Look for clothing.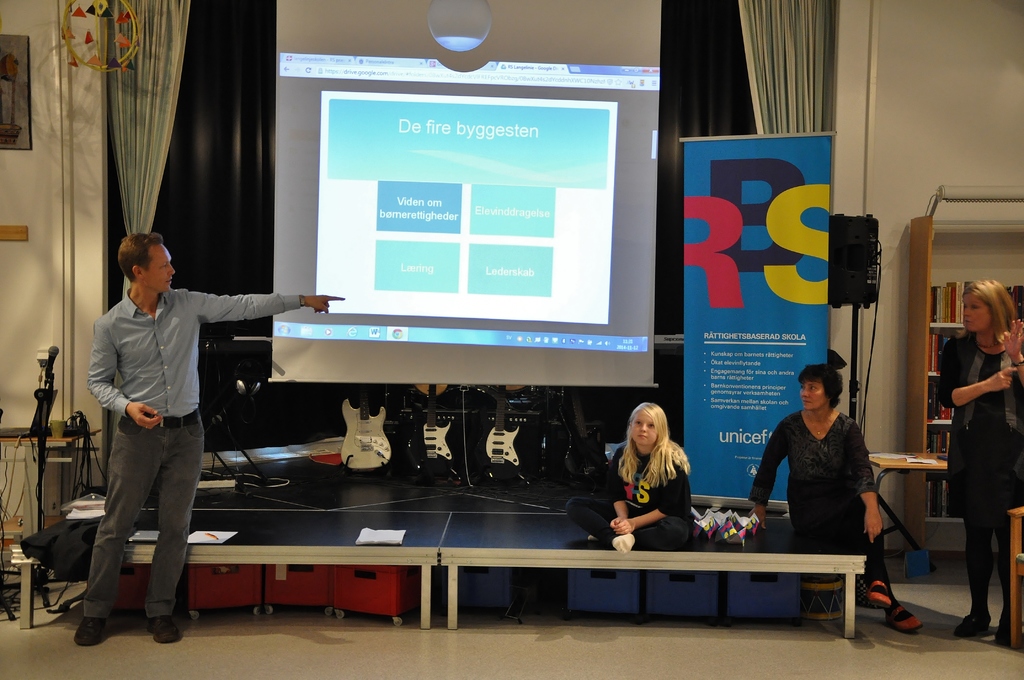
Found: x1=934 y1=328 x2=1023 y2=521.
